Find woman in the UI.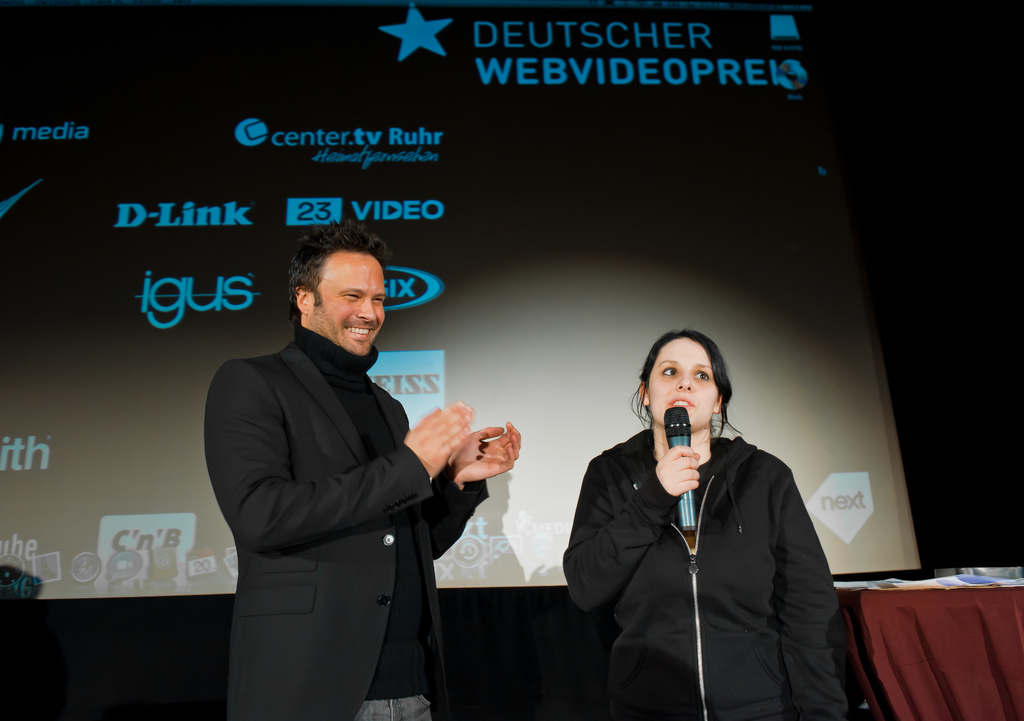
UI element at 557:324:866:720.
